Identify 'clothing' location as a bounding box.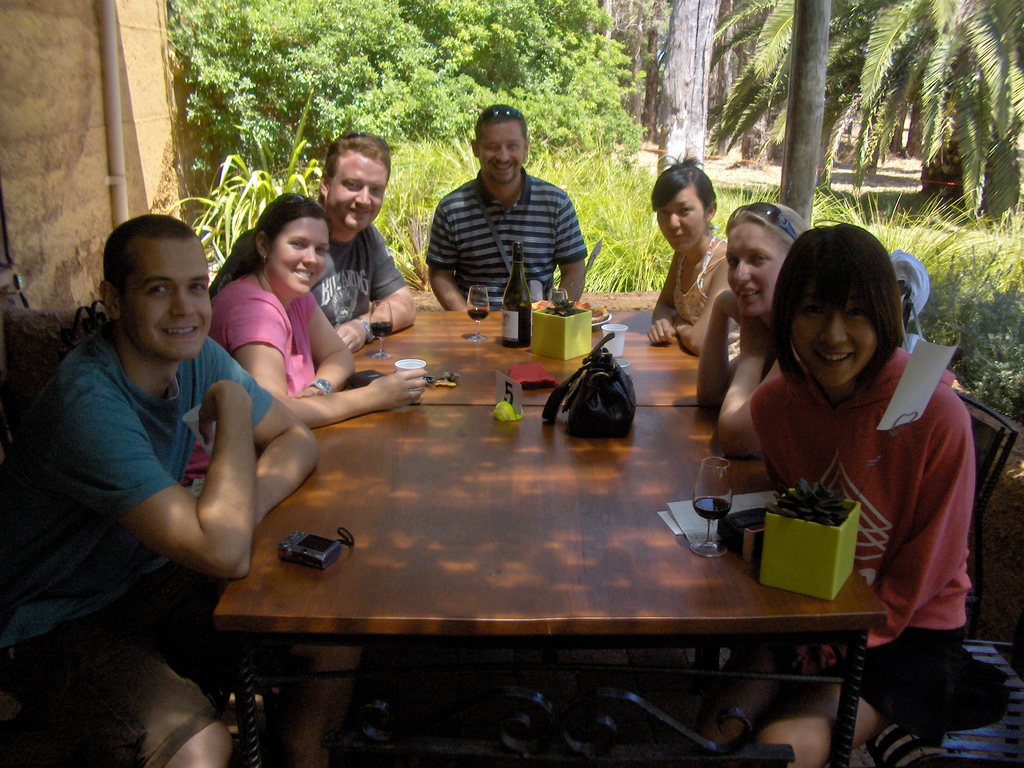
223/257/351/428.
